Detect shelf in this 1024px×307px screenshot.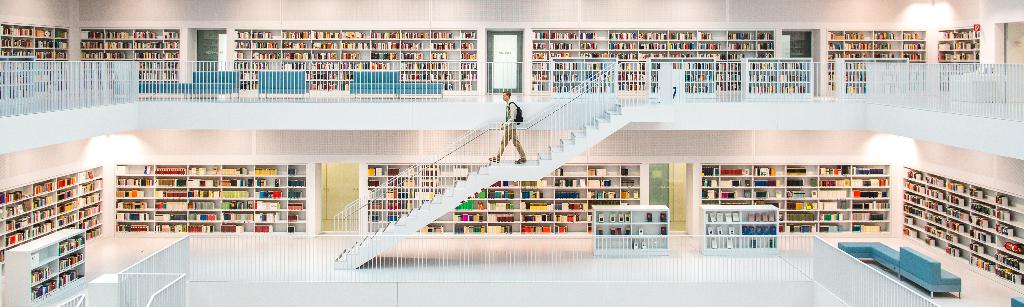
Detection: (x1=846, y1=50, x2=870, y2=62).
